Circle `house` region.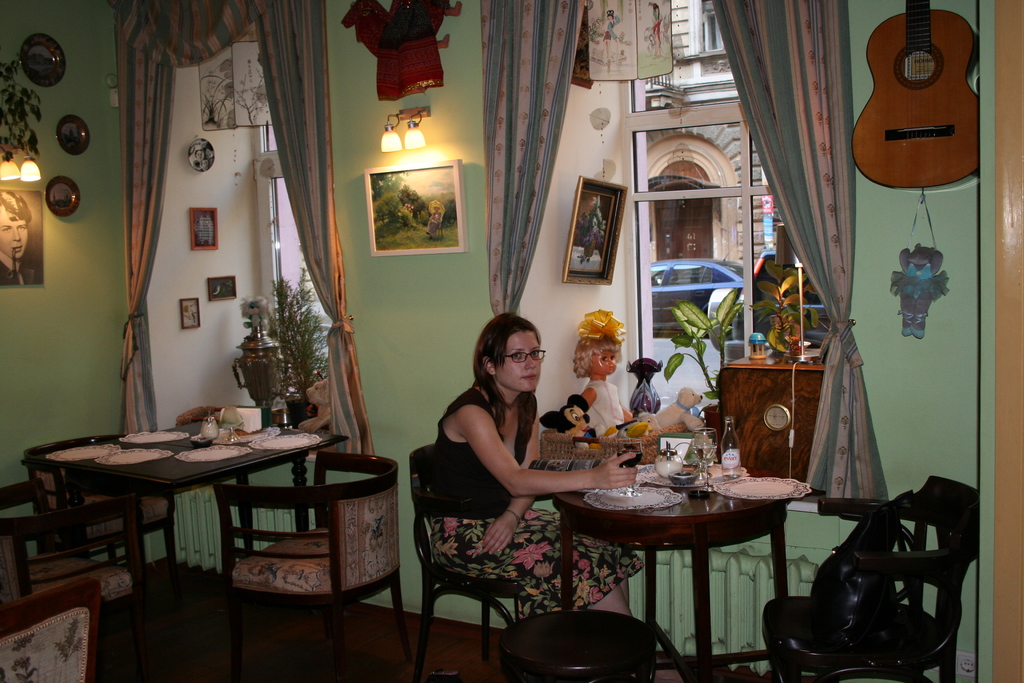
Region: rect(0, 3, 1023, 682).
